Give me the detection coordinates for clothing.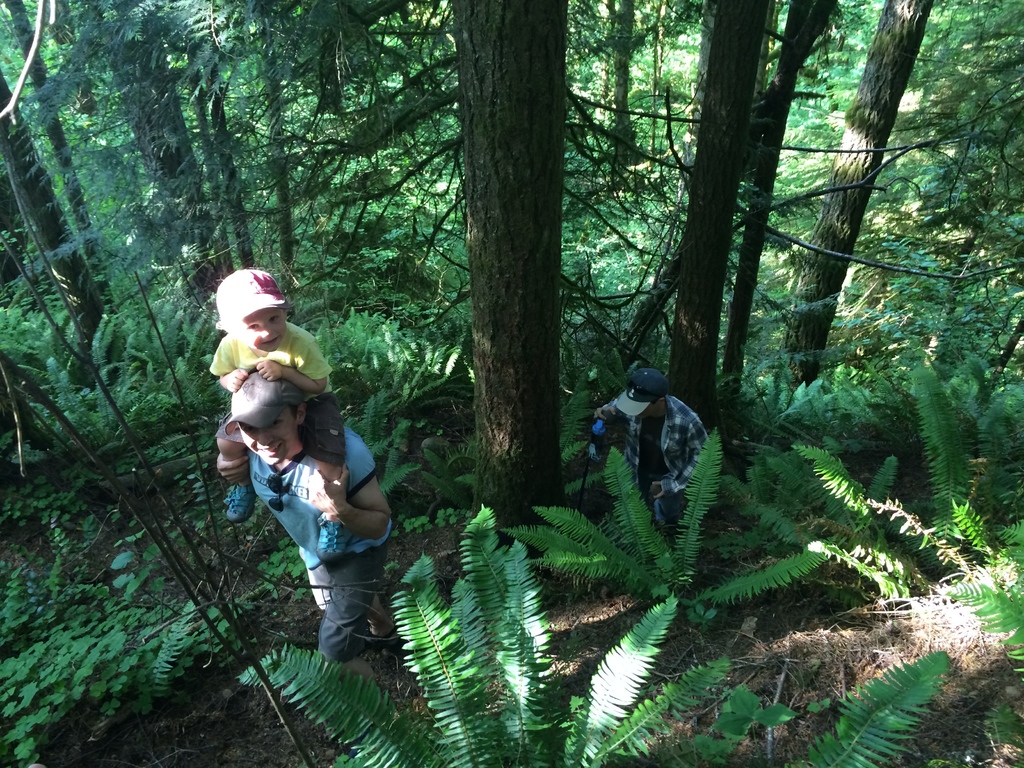
crop(308, 531, 385, 655).
